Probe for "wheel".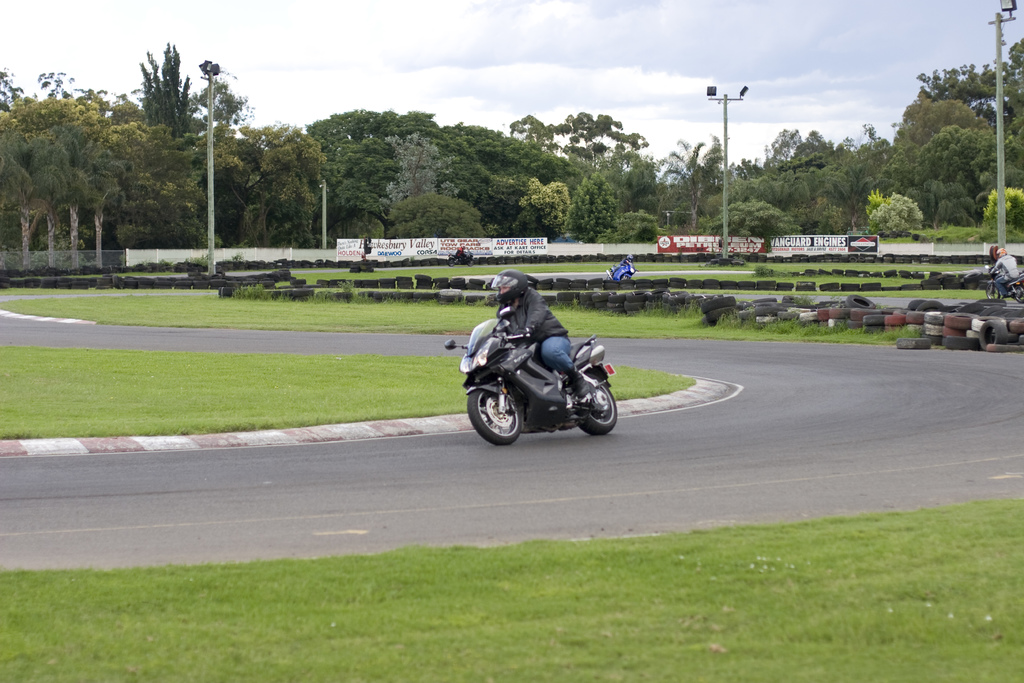
Probe result: box(604, 267, 616, 281).
